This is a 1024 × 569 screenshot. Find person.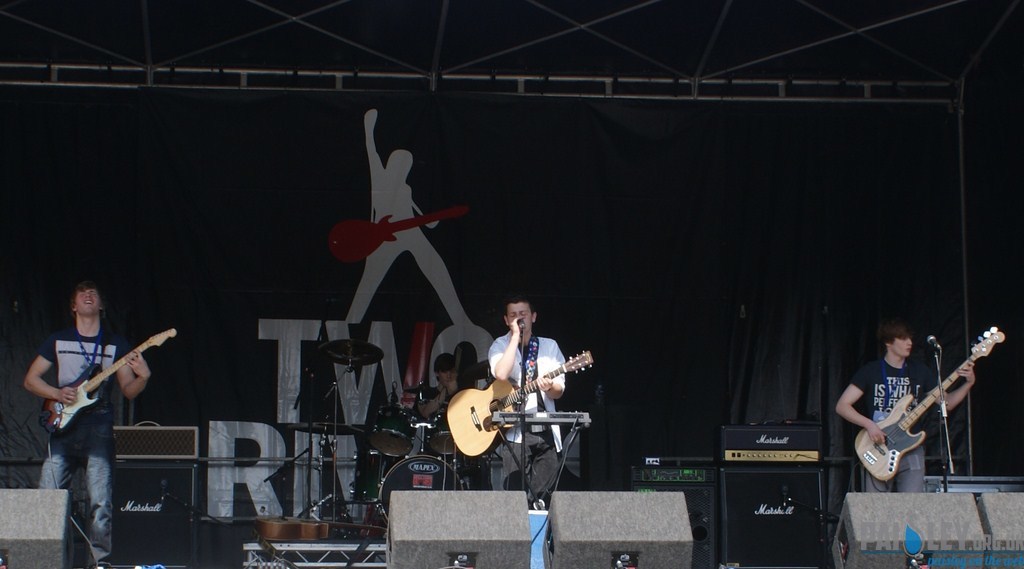
Bounding box: <box>29,263,156,537</box>.
